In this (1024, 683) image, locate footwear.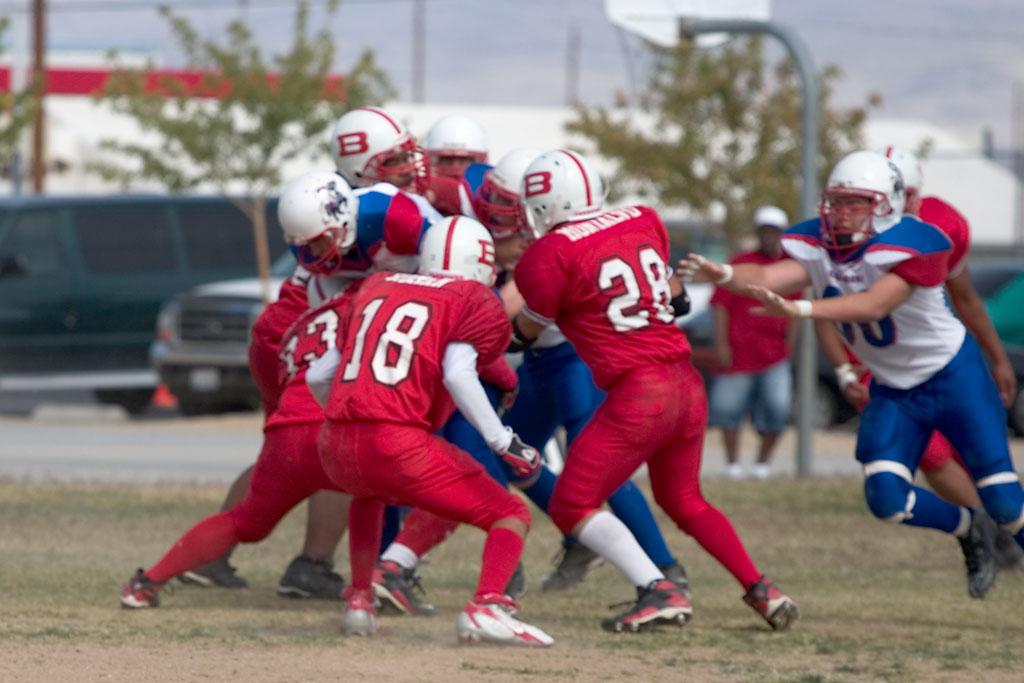
Bounding box: box=[373, 554, 437, 619].
